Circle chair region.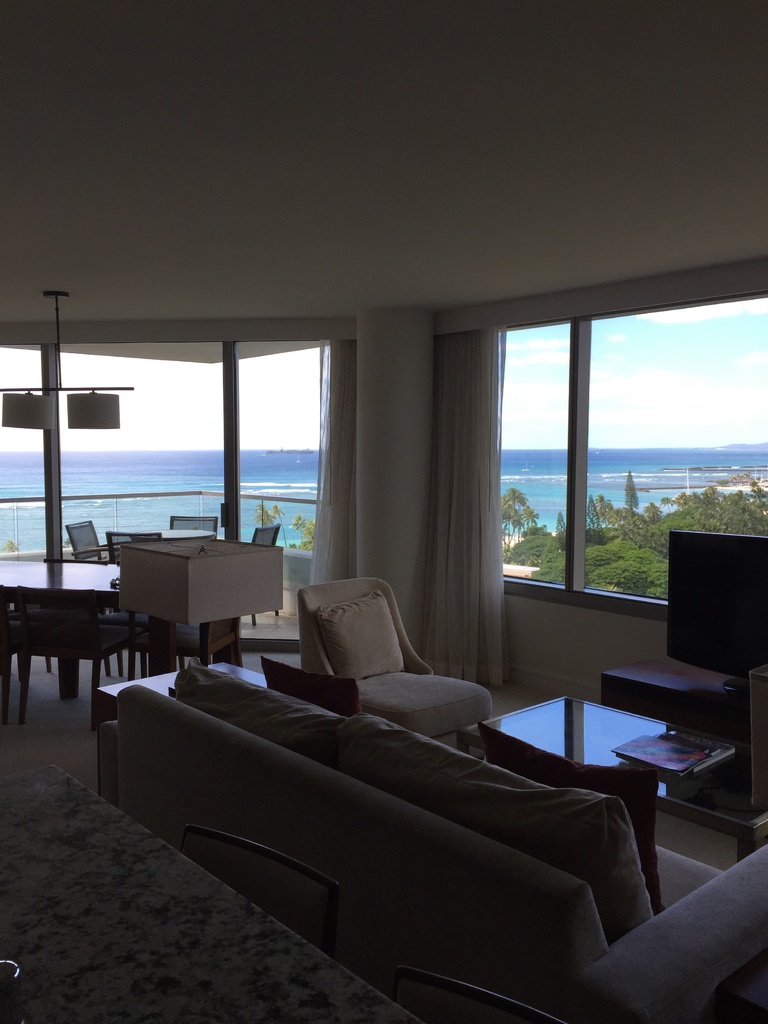
Region: (left=250, top=520, right=284, bottom=625).
